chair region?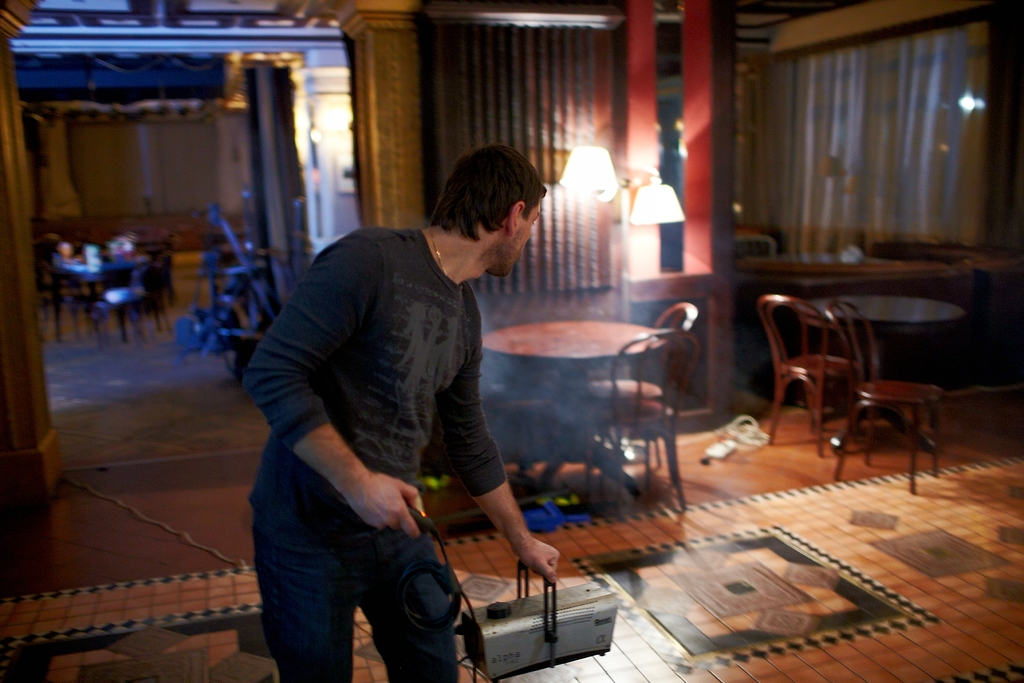
569:325:694:513
